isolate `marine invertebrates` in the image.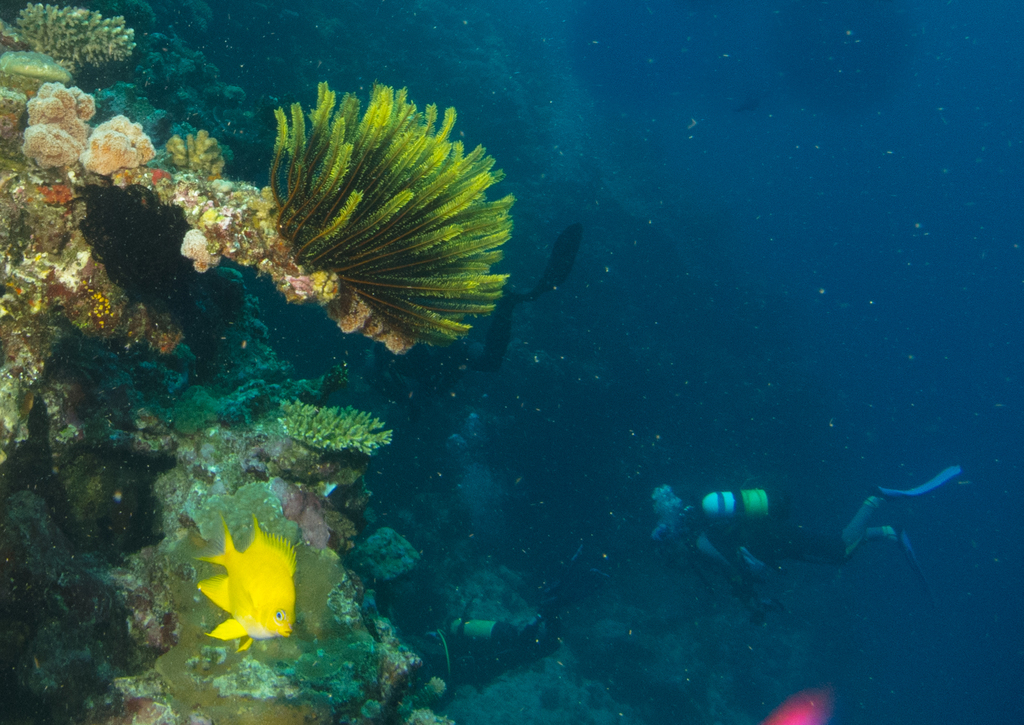
Isolated region: <box>265,383,407,468</box>.
